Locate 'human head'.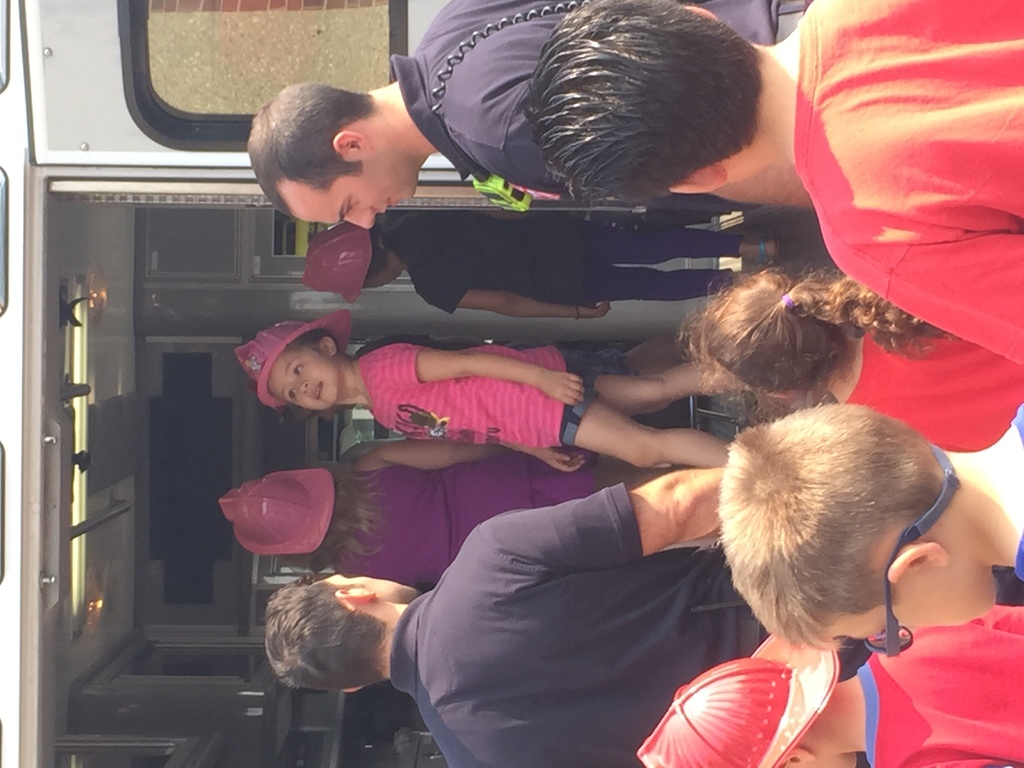
Bounding box: x1=246 y1=81 x2=426 y2=227.
